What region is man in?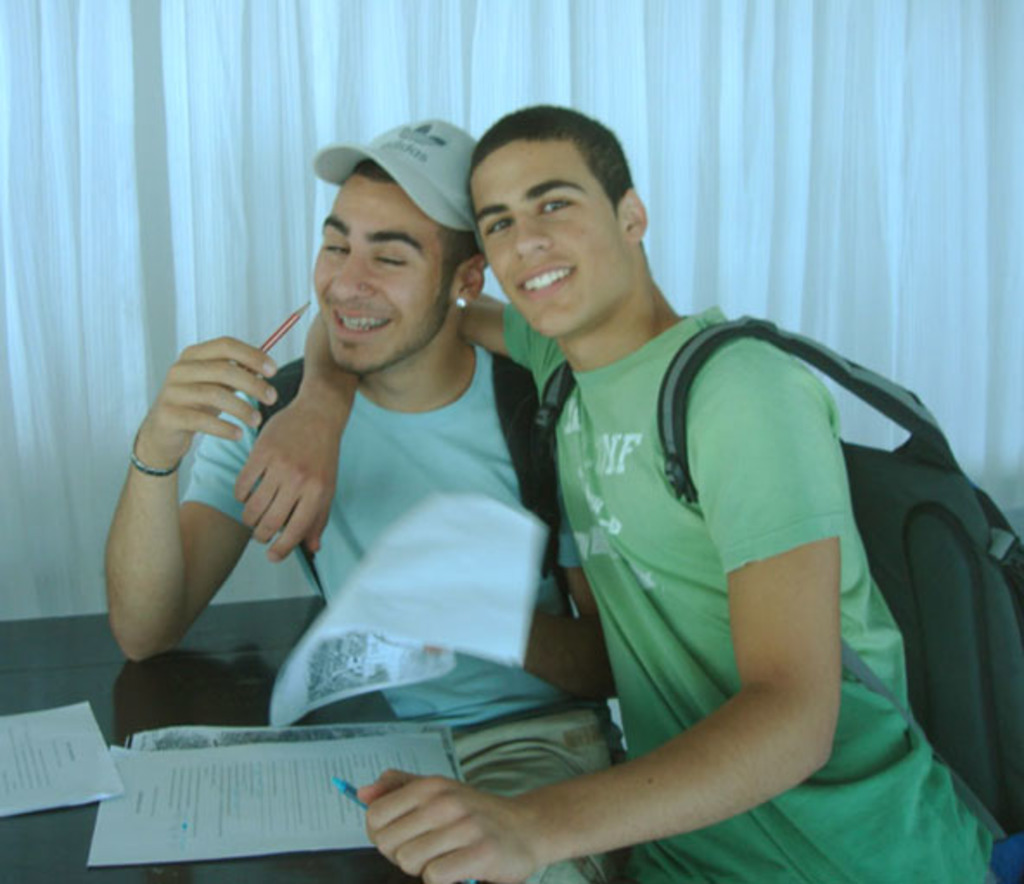
[100,114,643,882].
